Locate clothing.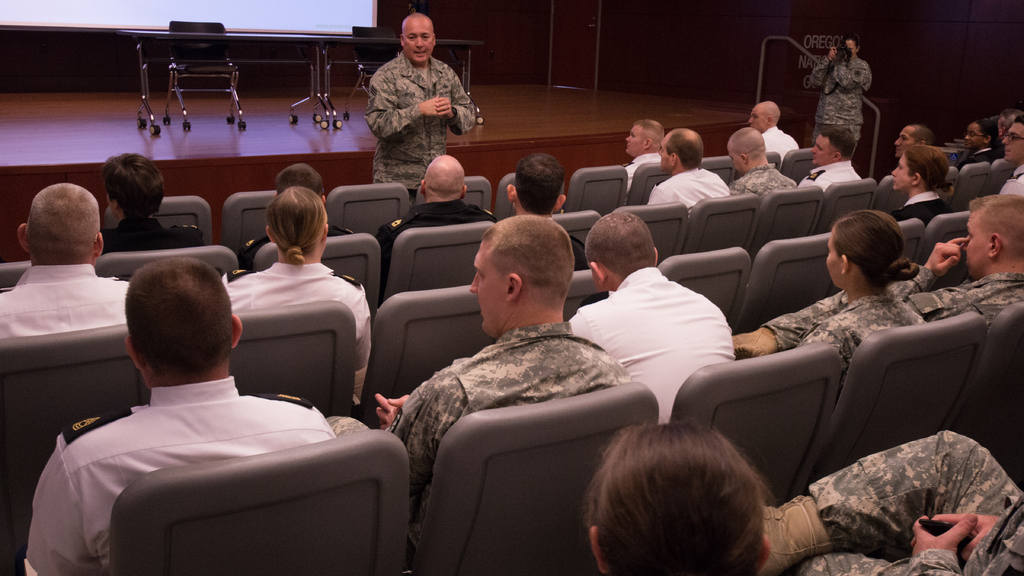
Bounding box: [left=353, top=23, right=468, bottom=175].
